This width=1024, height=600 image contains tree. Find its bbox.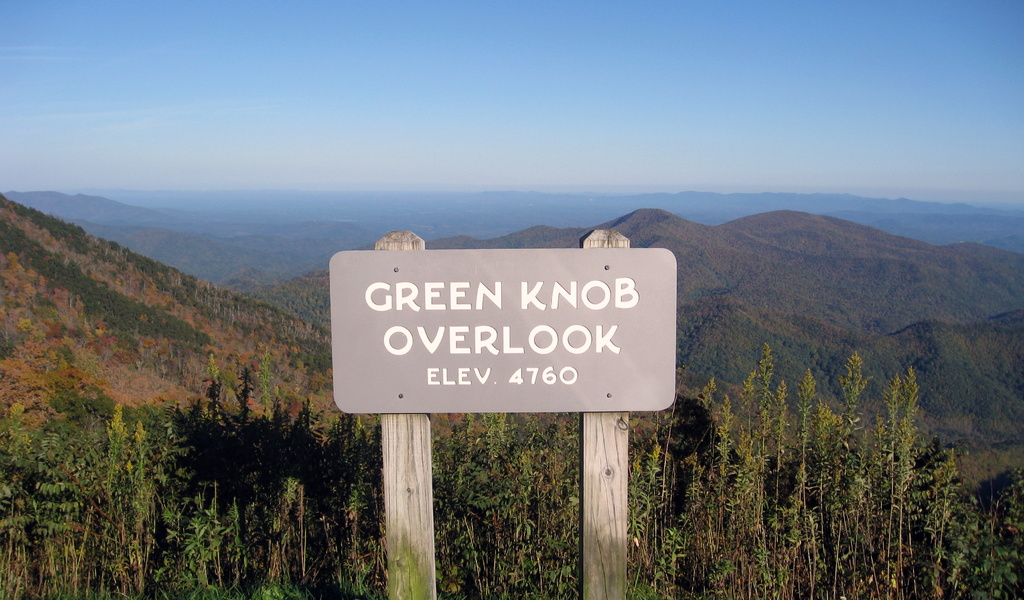
[left=990, top=479, right=1023, bottom=599].
